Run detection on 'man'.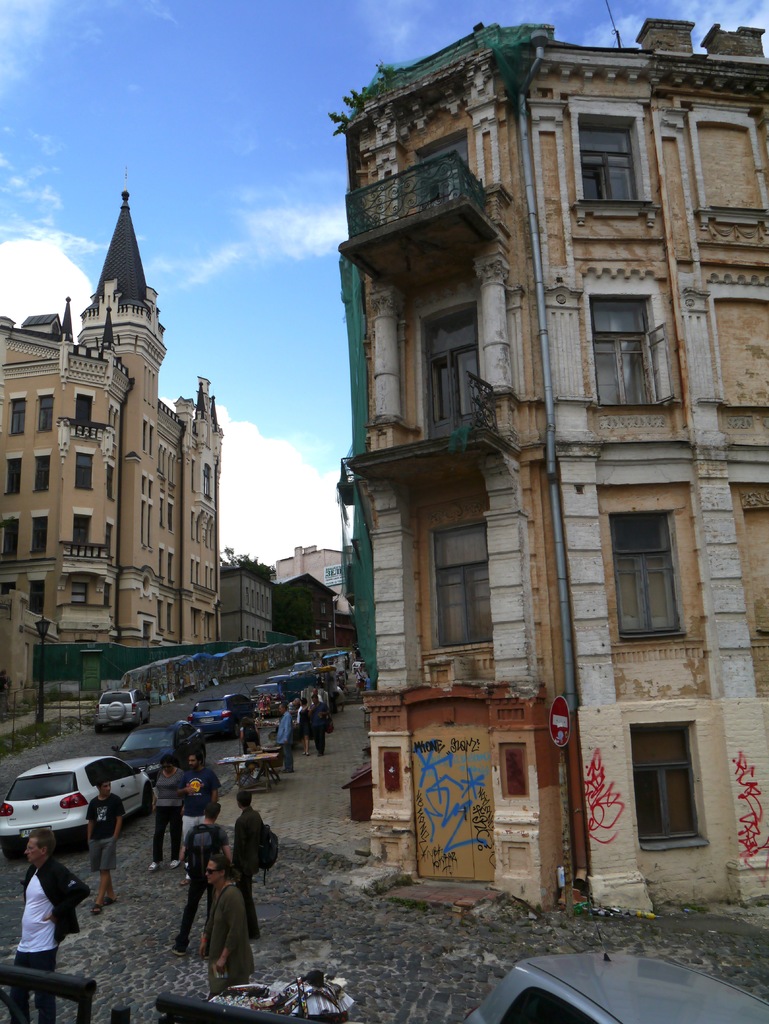
Result: box(16, 833, 91, 1023).
